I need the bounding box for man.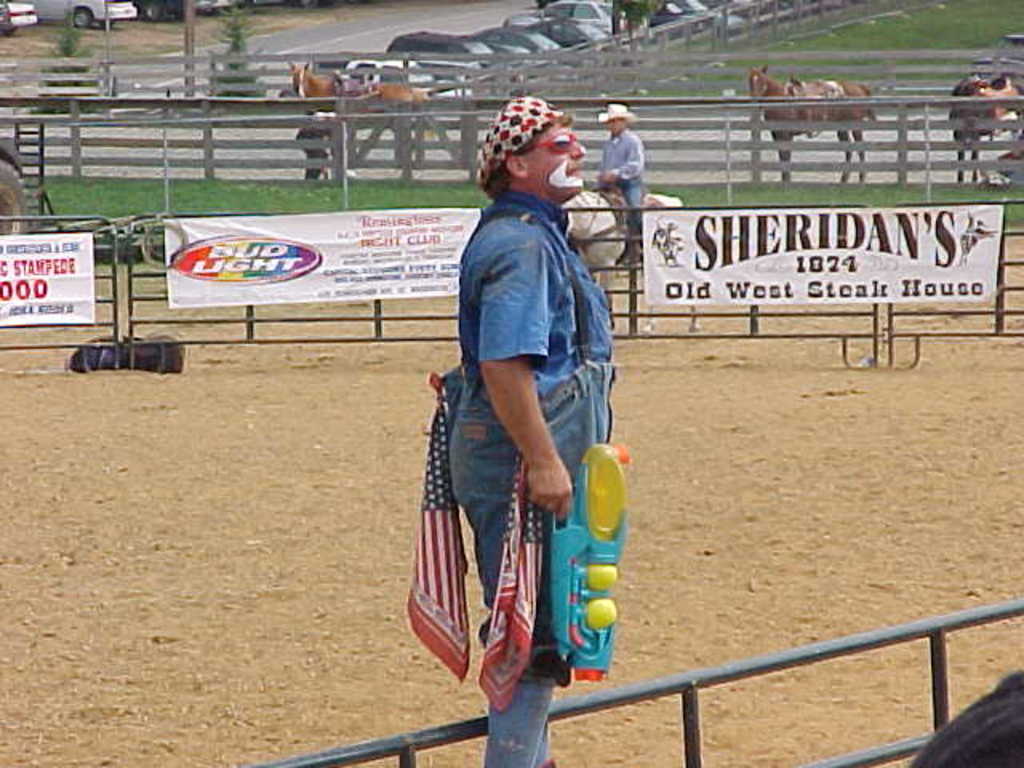
Here it is: locate(598, 99, 646, 274).
